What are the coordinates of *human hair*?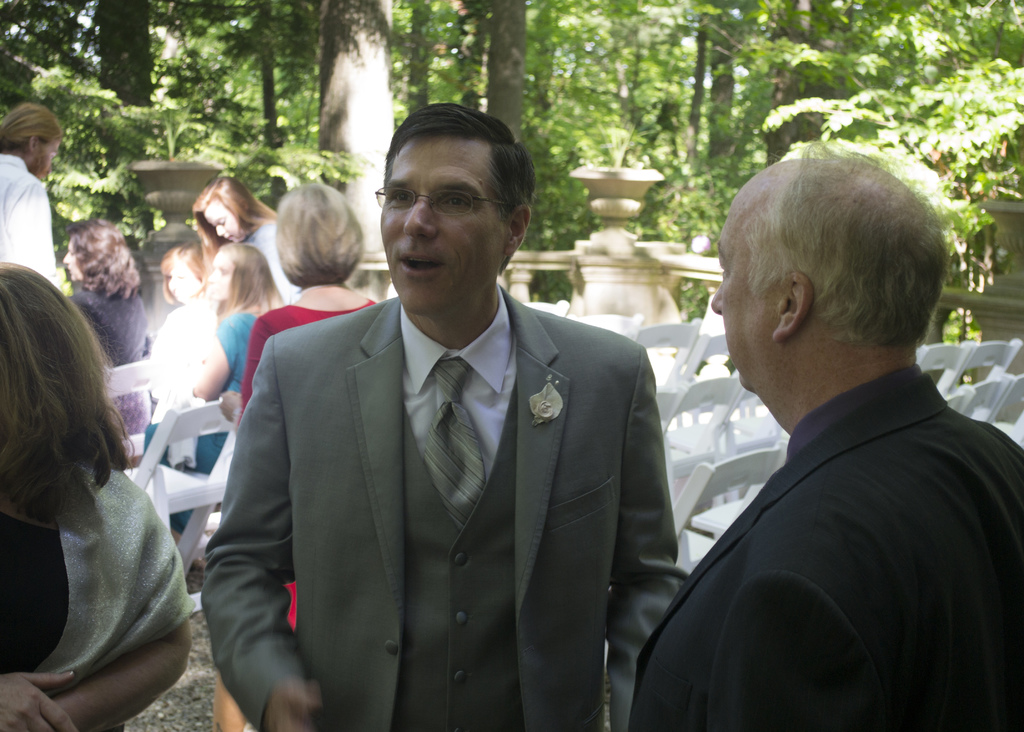
crop(157, 245, 211, 300).
